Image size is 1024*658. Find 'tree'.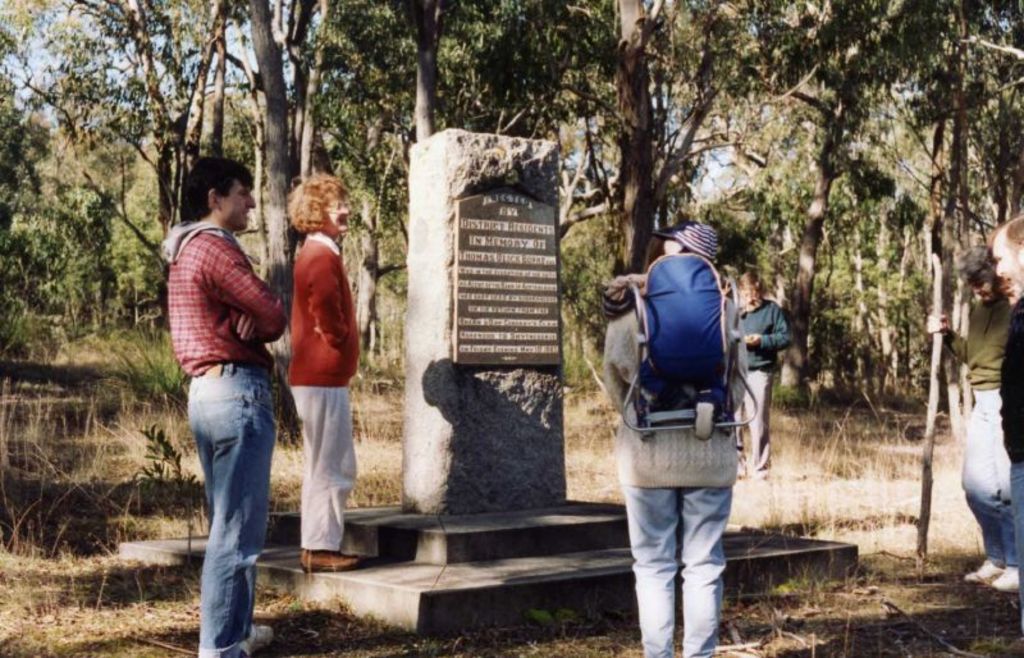
BBox(398, 0, 621, 392).
